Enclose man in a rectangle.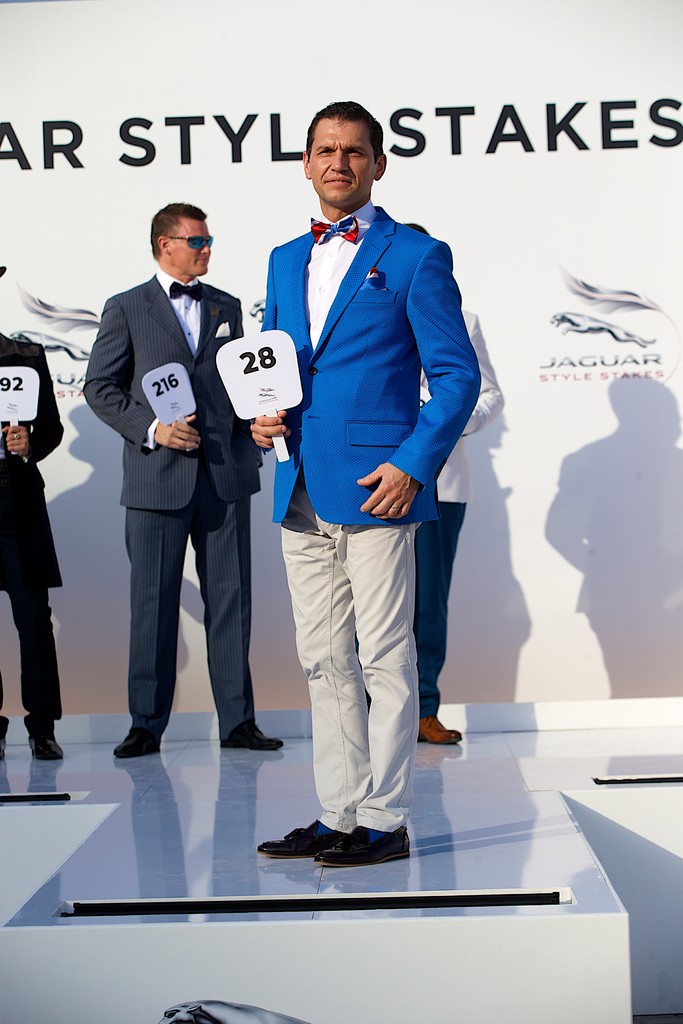
crop(369, 282, 493, 755).
